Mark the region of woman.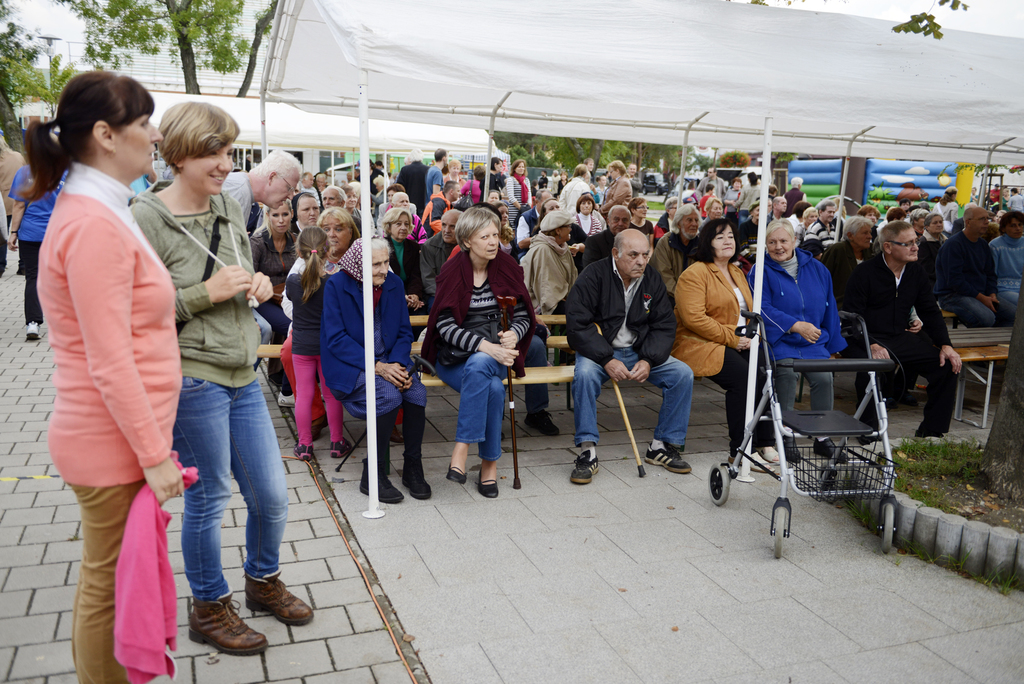
Region: left=572, top=195, right=604, bottom=240.
